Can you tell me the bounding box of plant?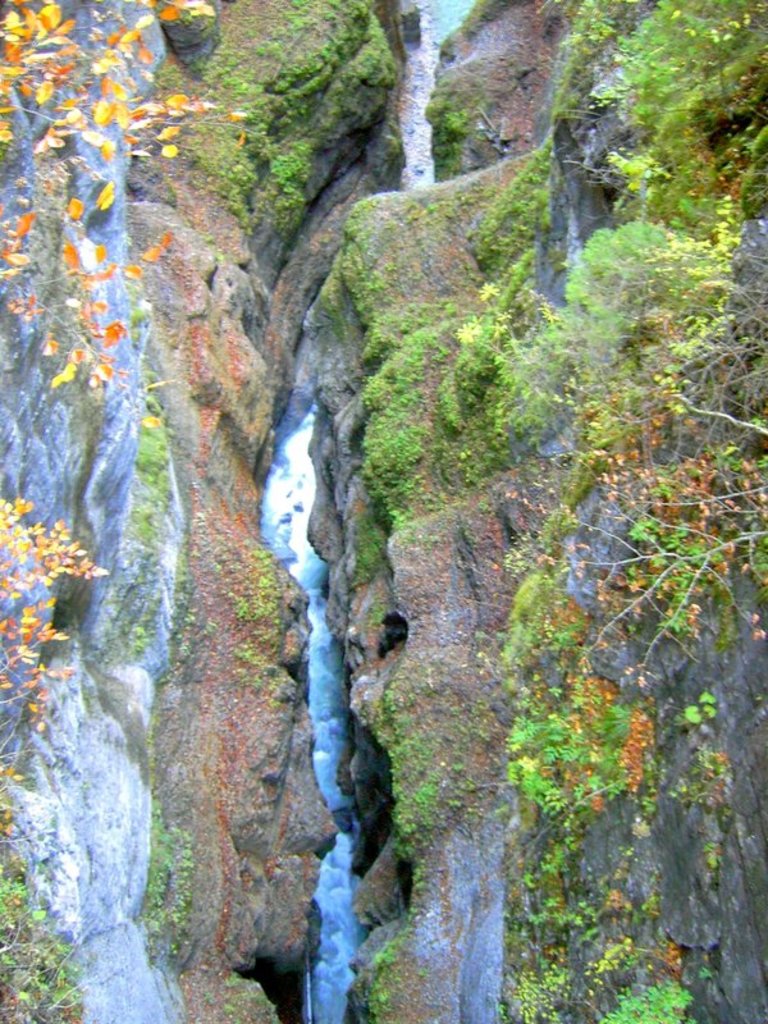
left=0, top=858, right=87, bottom=1023.
